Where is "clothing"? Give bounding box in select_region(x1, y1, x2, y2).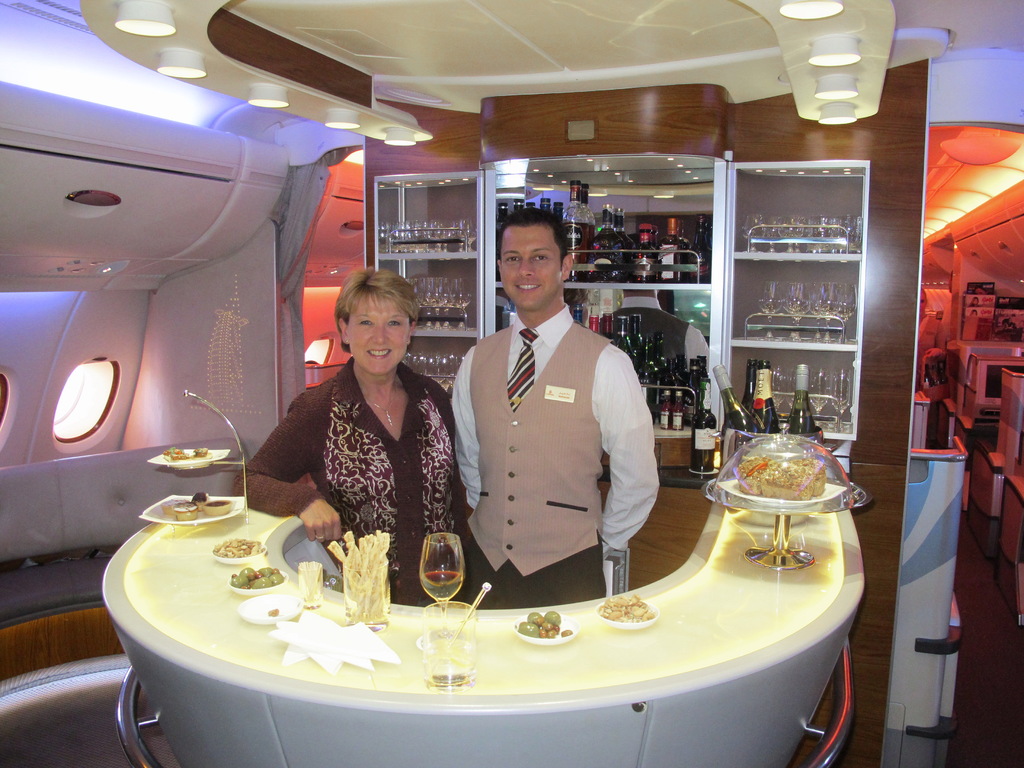
select_region(232, 362, 472, 604).
